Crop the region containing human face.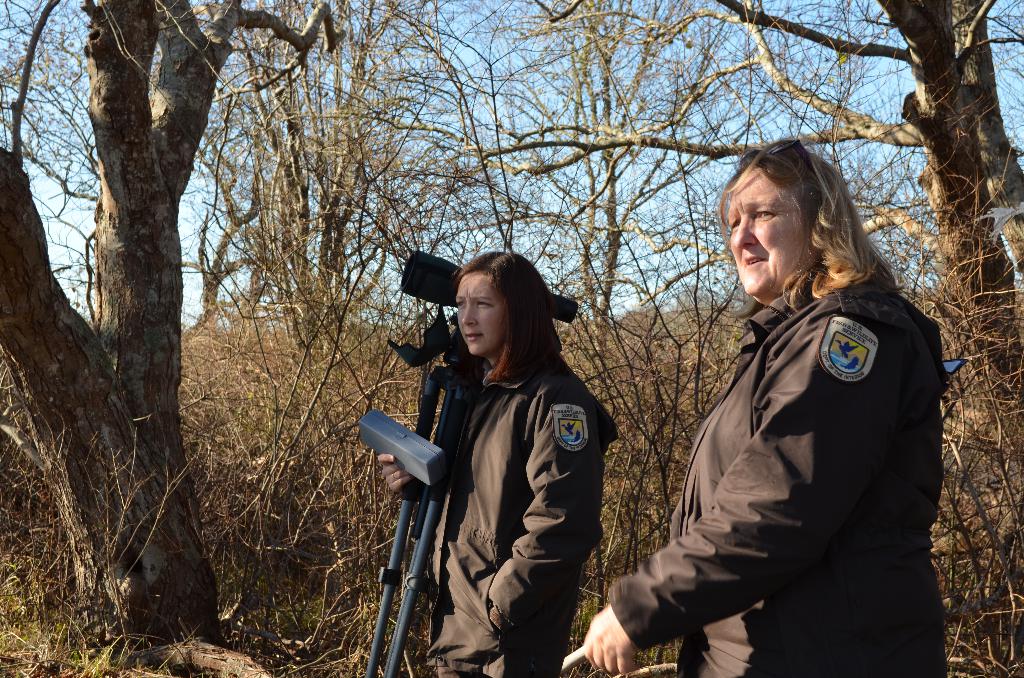
Crop region: x1=455 y1=271 x2=504 y2=355.
